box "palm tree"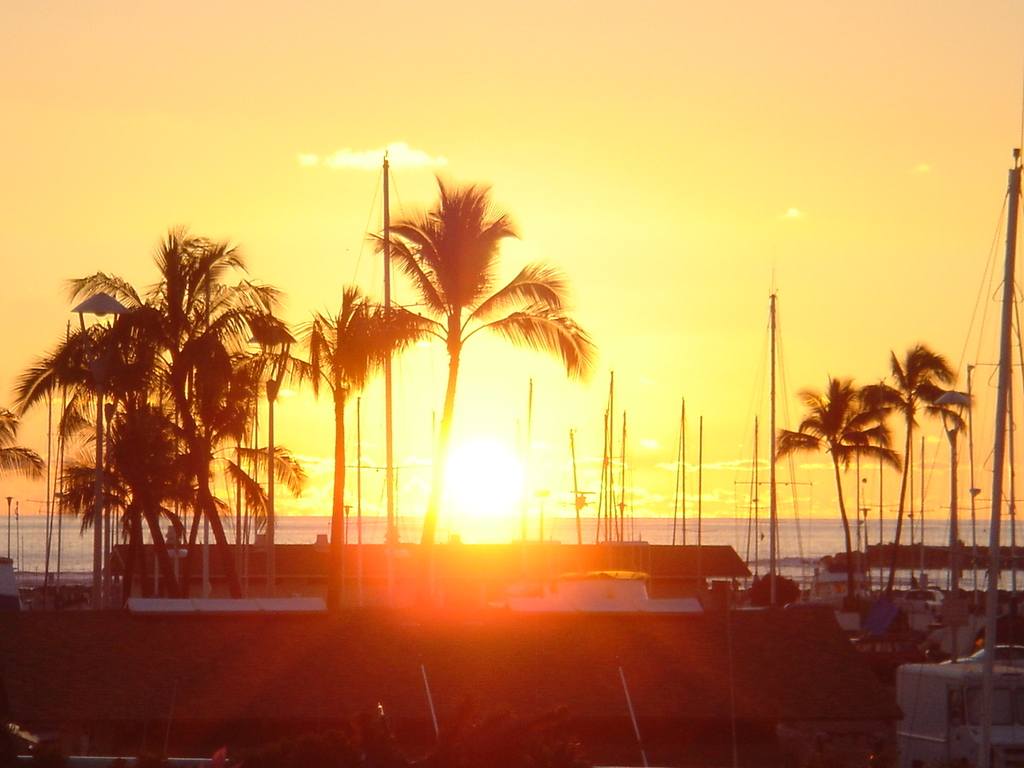
bbox=(877, 354, 966, 550)
